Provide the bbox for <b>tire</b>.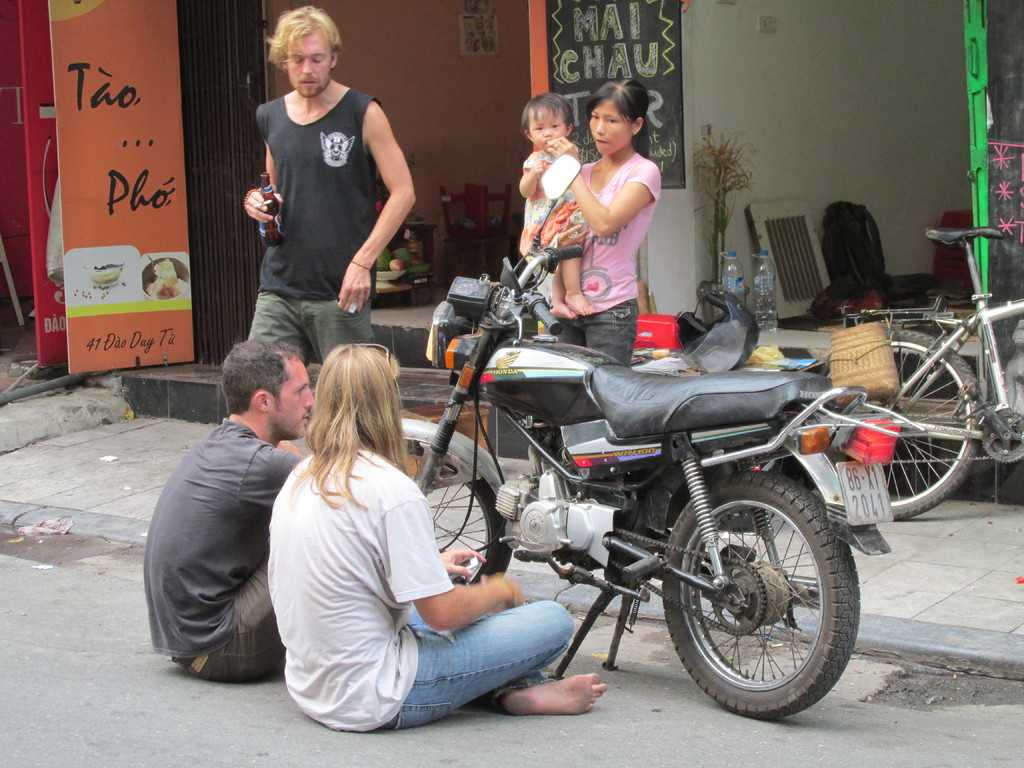
668, 467, 860, 723.
